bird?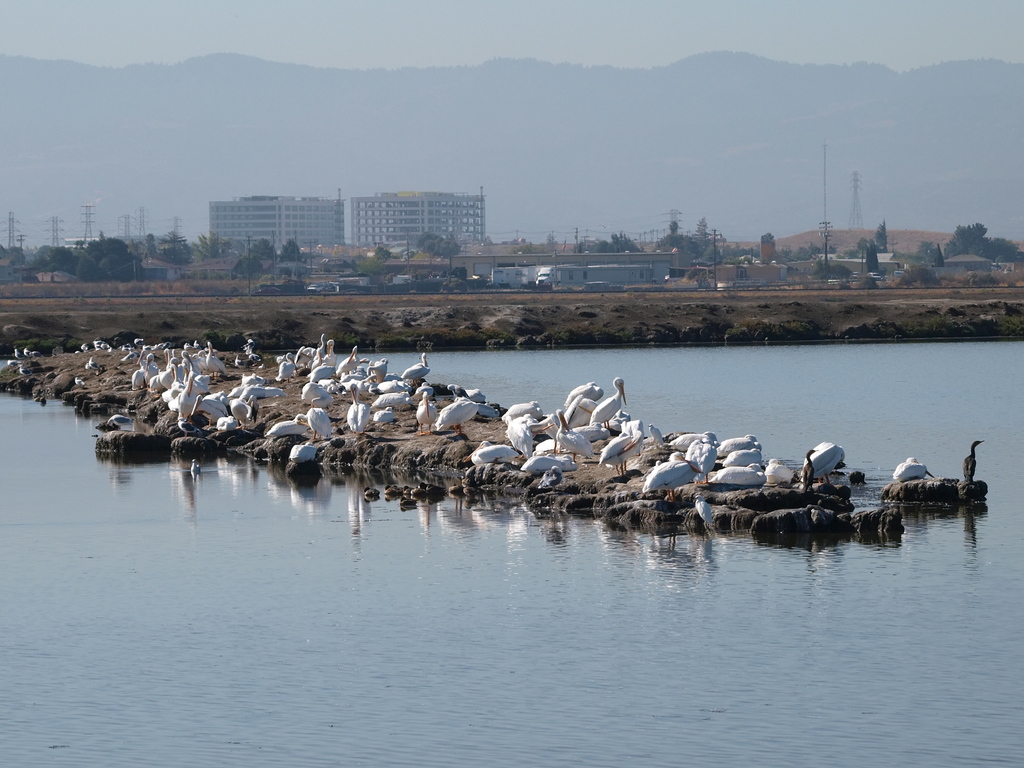
pyautogui.locateOnScreen(564, 422, 612, 442)
